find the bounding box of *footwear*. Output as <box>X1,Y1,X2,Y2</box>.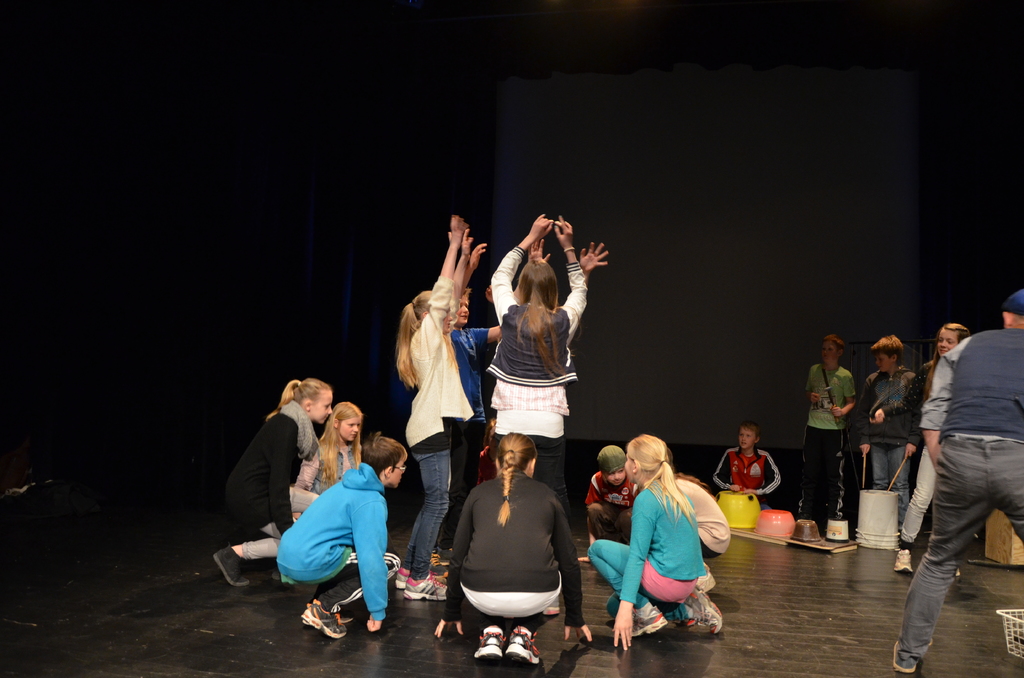
<box>895,638,916,672</box>.
